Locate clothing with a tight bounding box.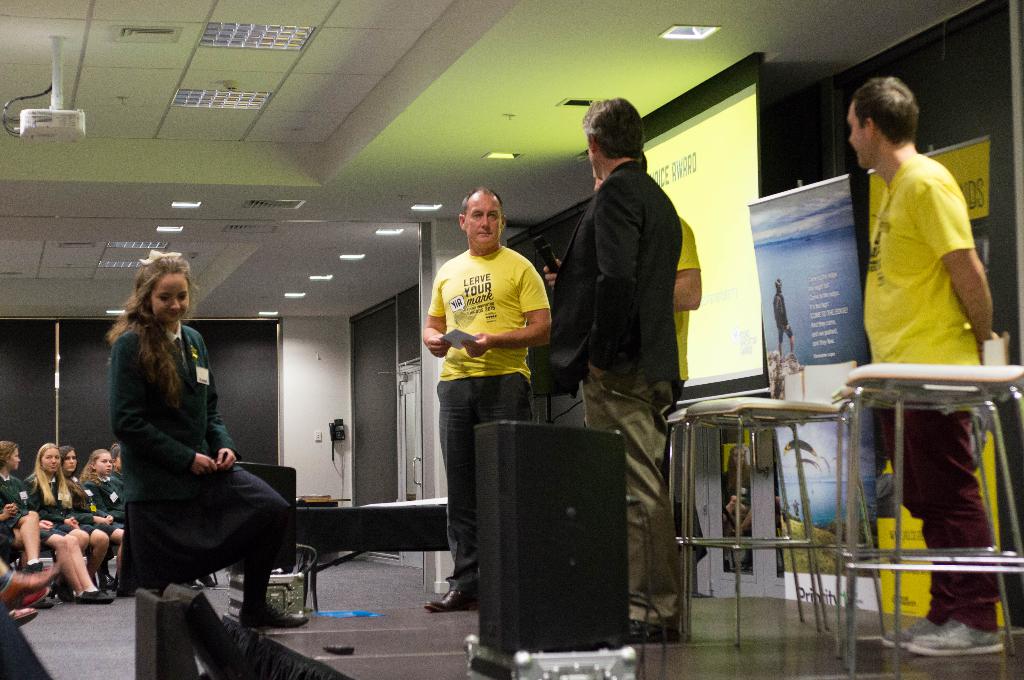
box=[106, 322, 289, 602].
